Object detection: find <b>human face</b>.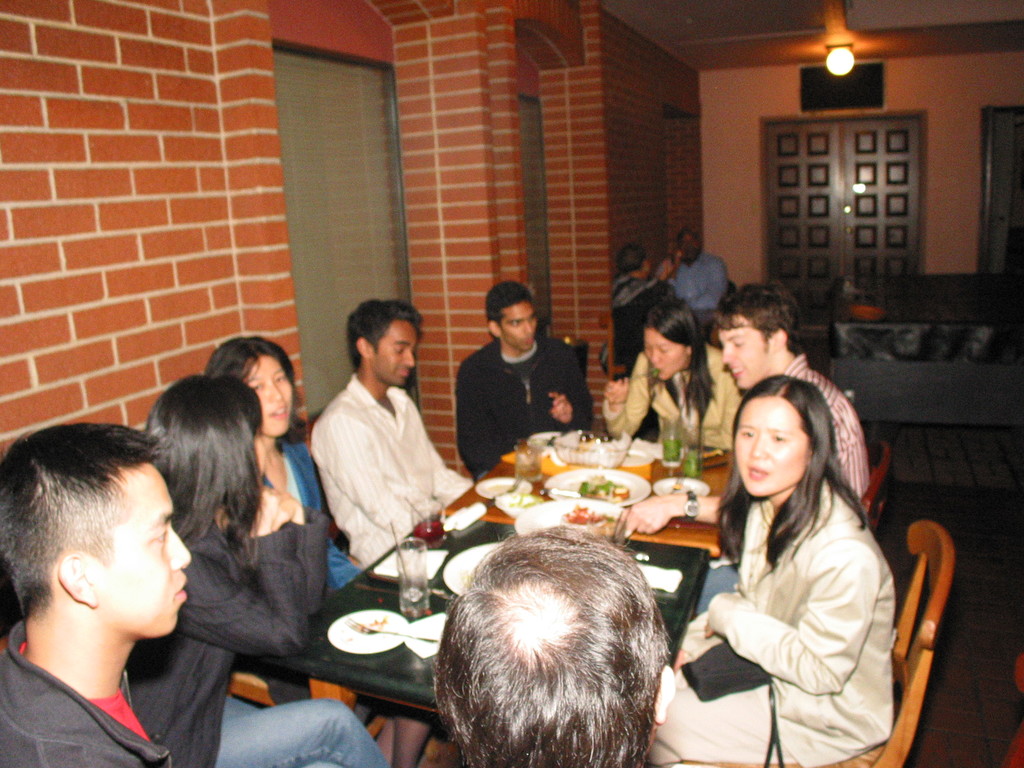
645 331 687 382.
